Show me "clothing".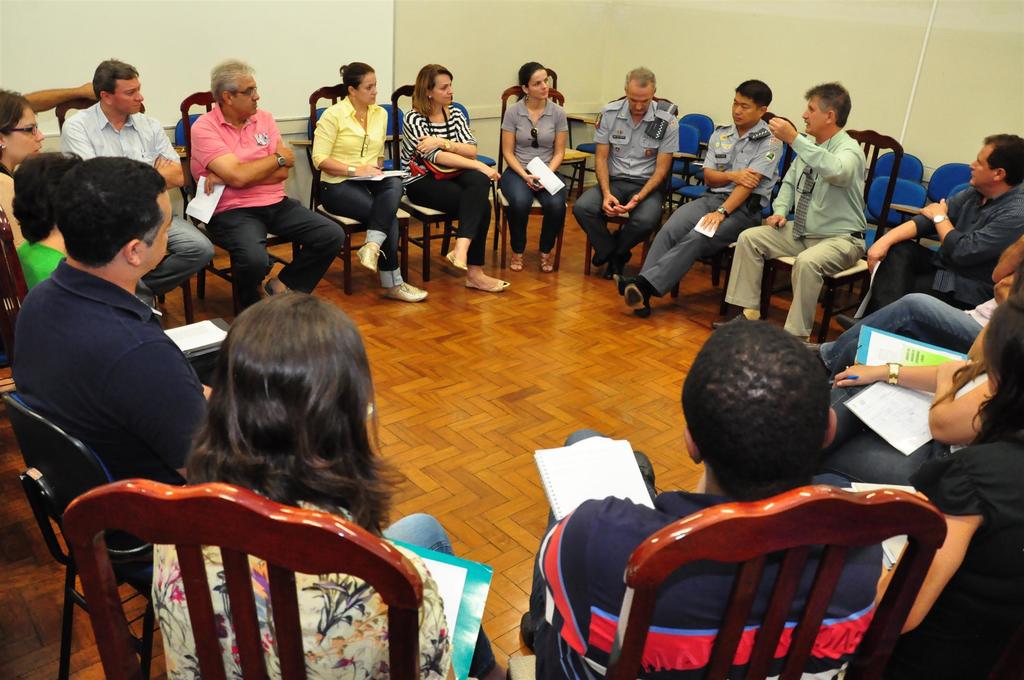
"clothing" is here: Rect(58, 102, 216, 300).
